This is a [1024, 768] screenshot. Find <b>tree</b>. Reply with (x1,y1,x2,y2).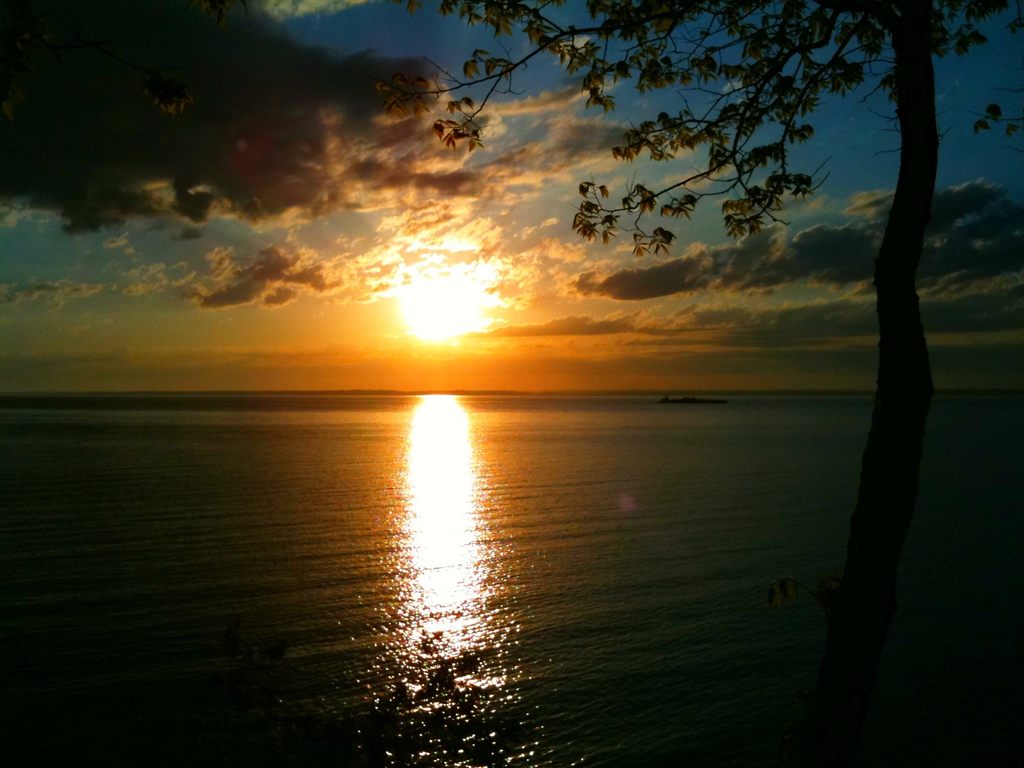
(396,0,1023,751).
